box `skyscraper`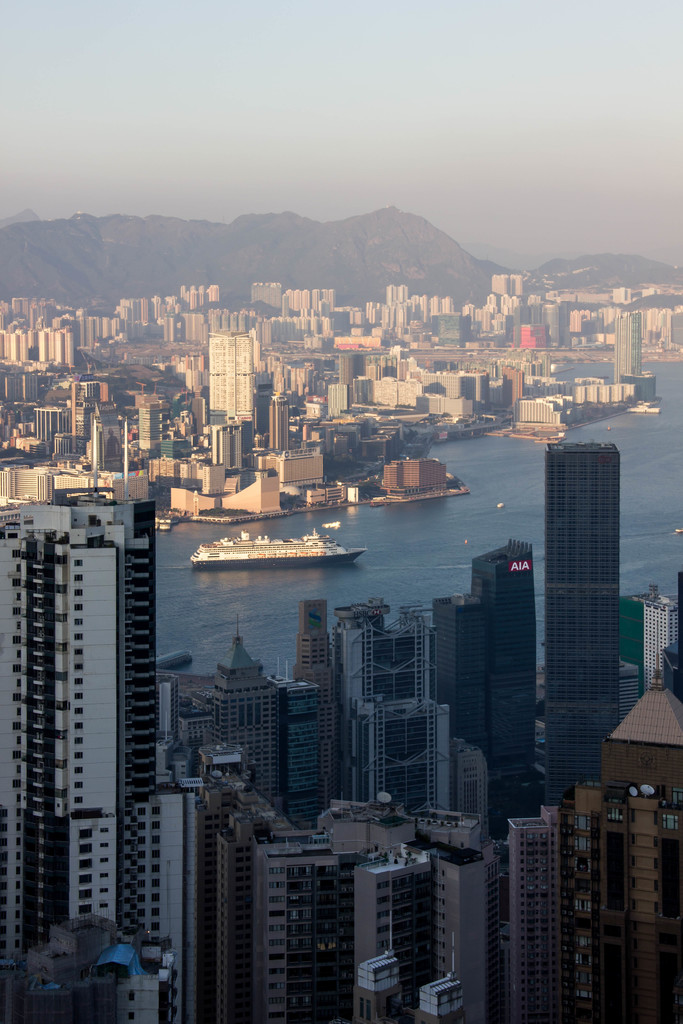
[x1=541, y1=433, x2=629, y2=811]
